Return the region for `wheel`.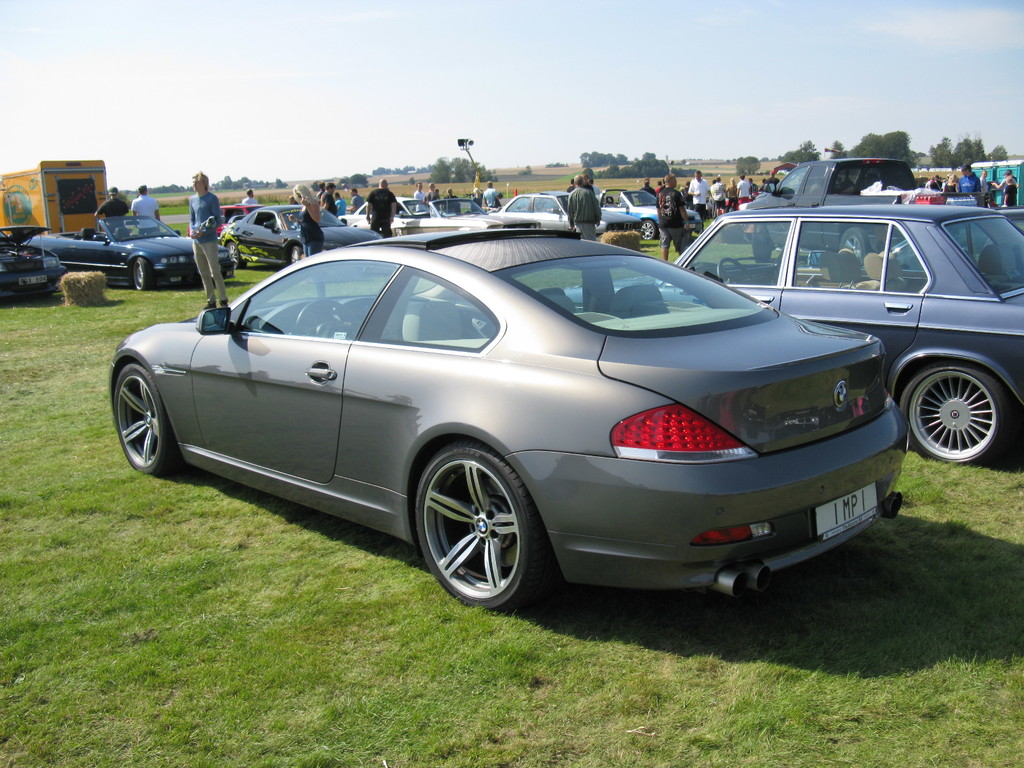
box=[747, 223, 774, 259].
